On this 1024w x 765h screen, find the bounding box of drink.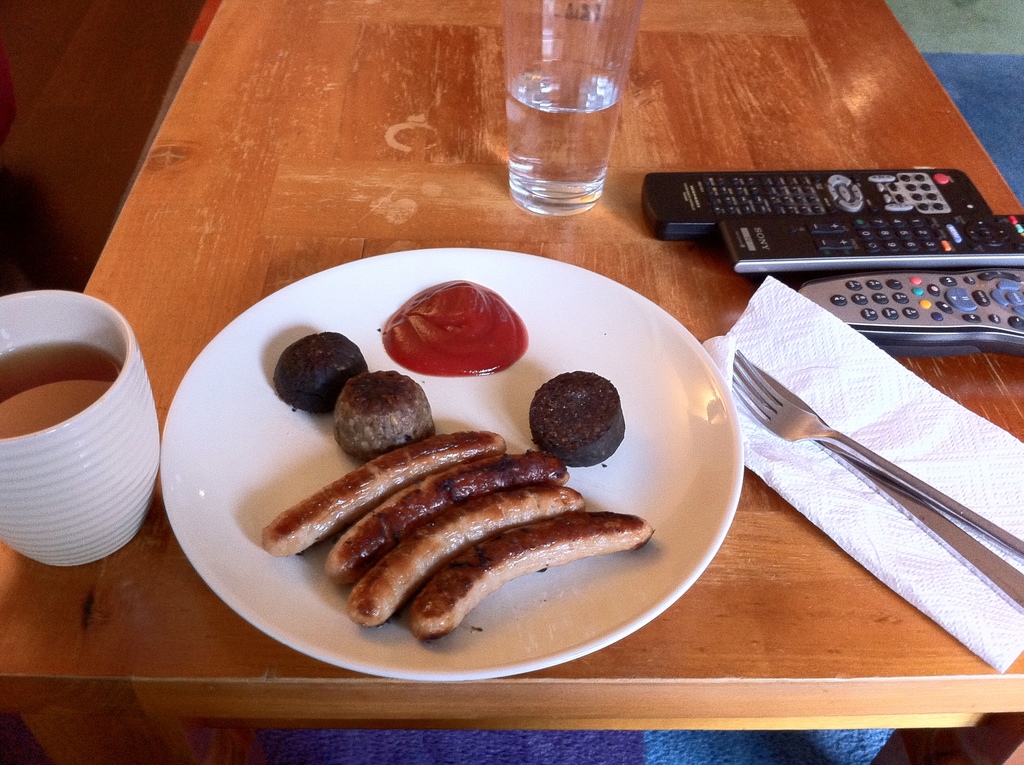
Bounding box: (left=0, top=339, right=118, bottom=443).
